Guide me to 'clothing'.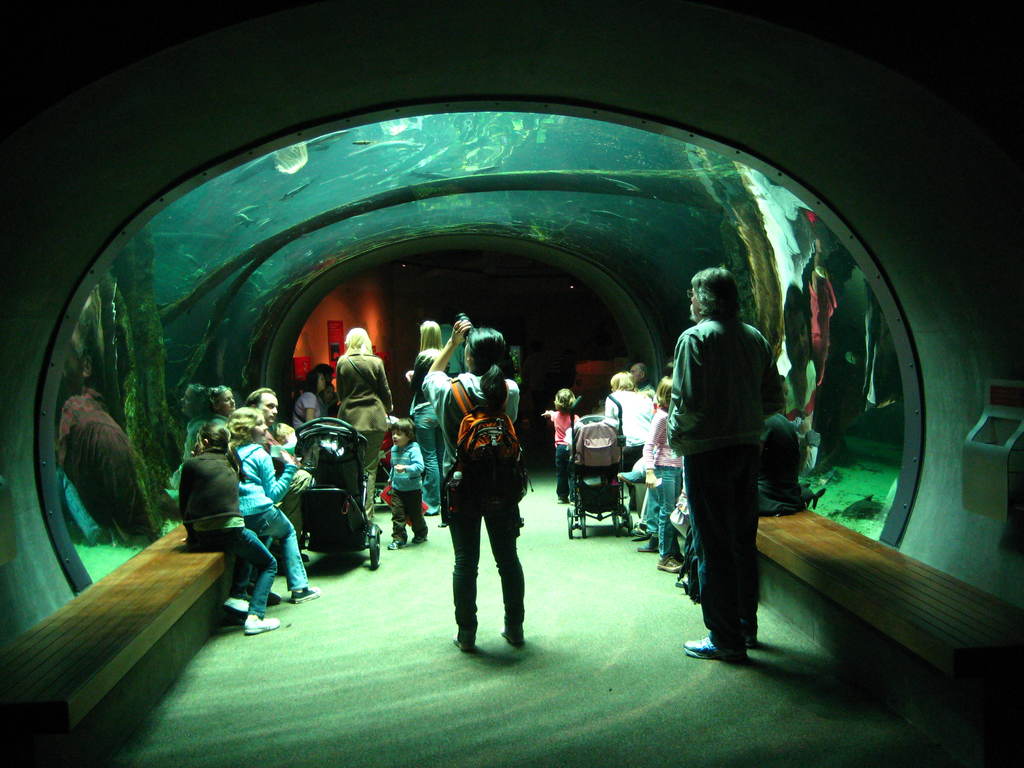
Guidance: box=[235, 444, 312, 596].
